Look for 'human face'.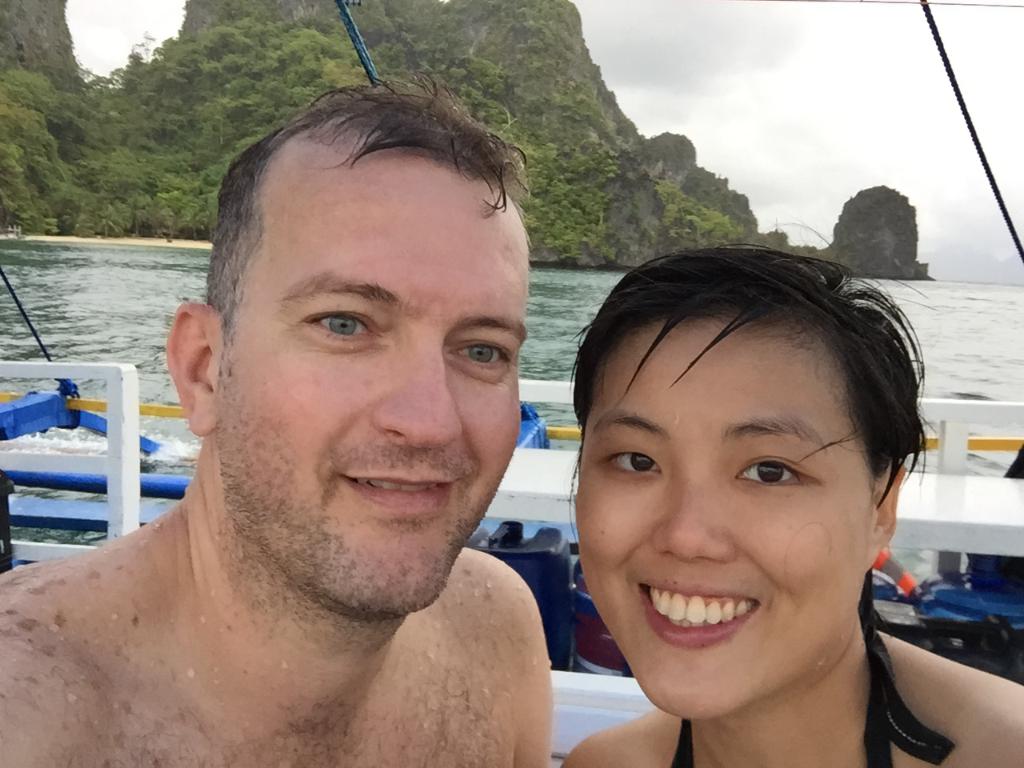
Found: <region>575, 314, 878, 715</region>.
